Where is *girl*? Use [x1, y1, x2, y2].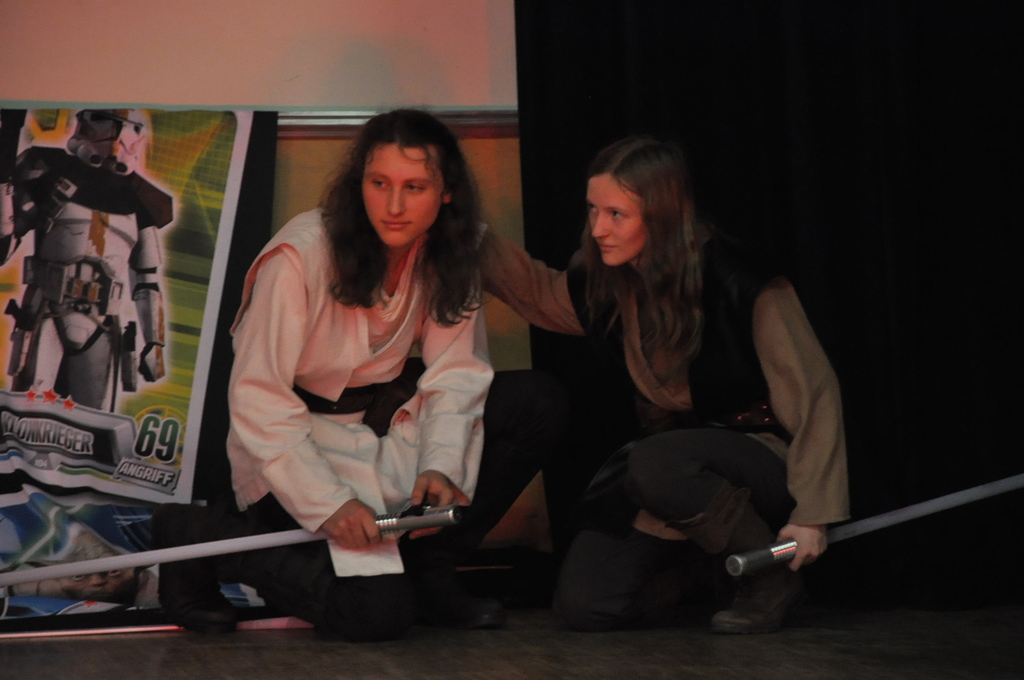
[150, 106, 496, 640].
